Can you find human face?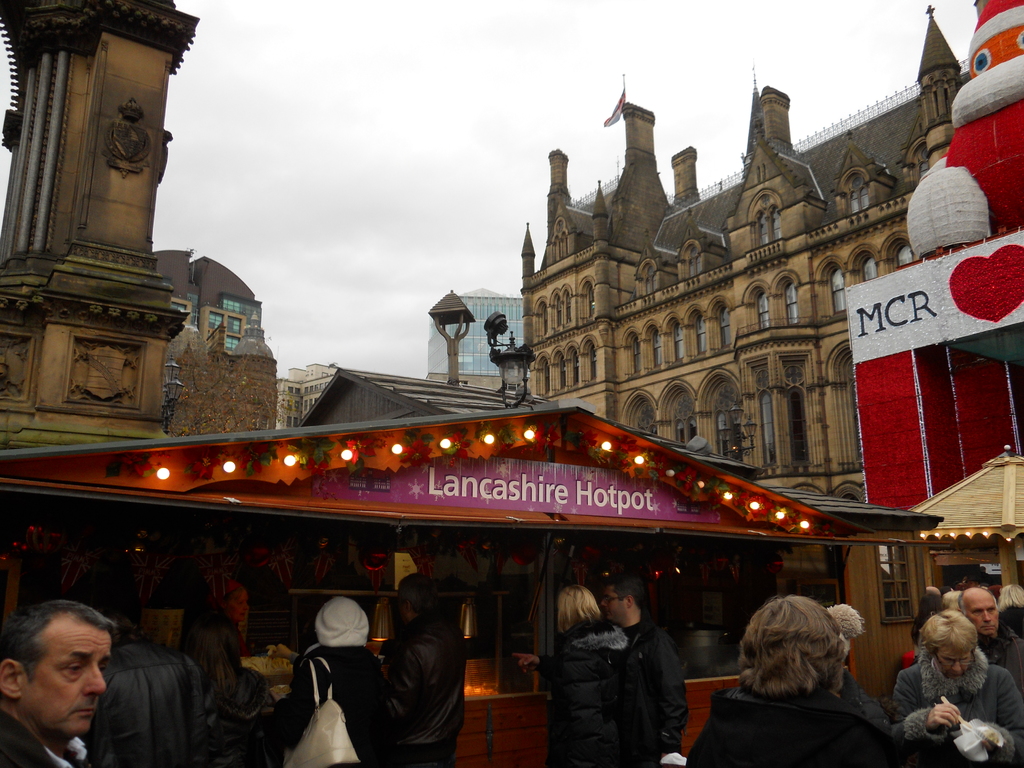
Yes, bounding box: x1=936 y1=639 x2=972 y2=678.
